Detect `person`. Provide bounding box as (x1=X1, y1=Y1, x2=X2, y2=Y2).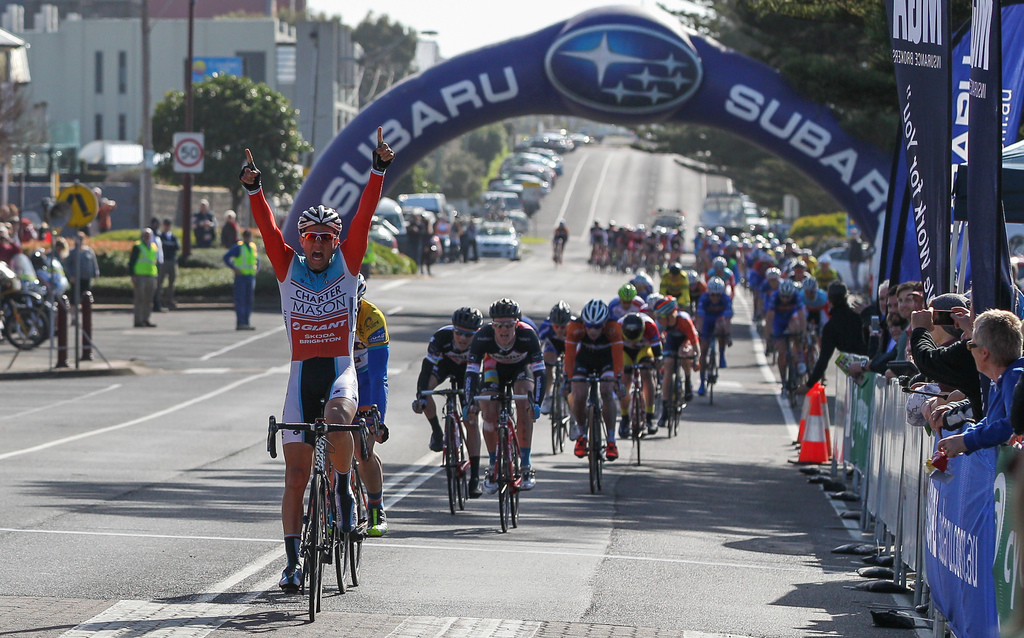
(x1=125, y1=225, x2=162, y2=337).
